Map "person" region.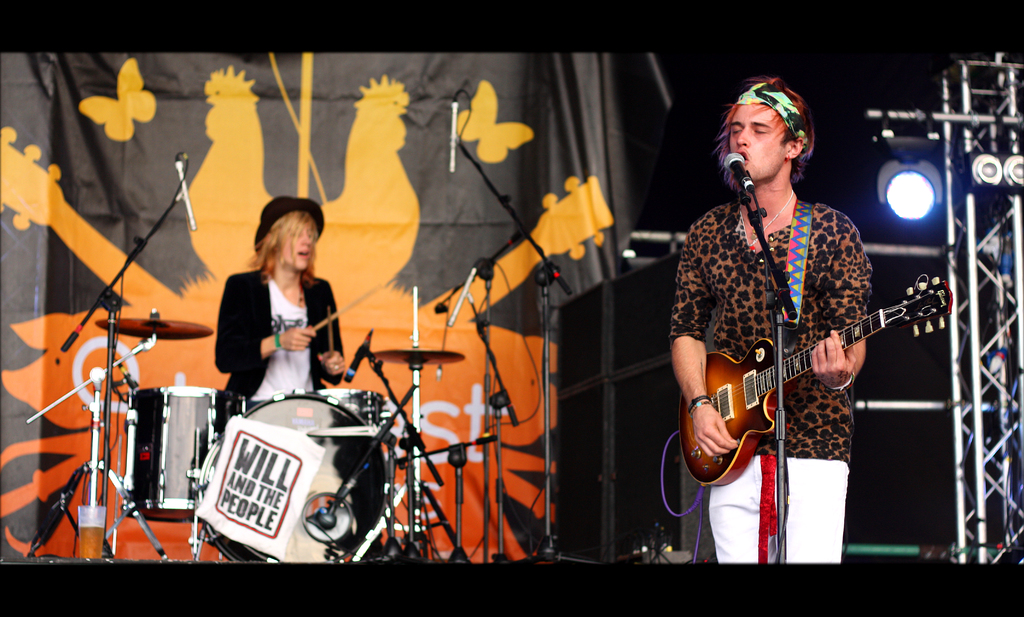
Mapped to 214, 194, 346, 403.
